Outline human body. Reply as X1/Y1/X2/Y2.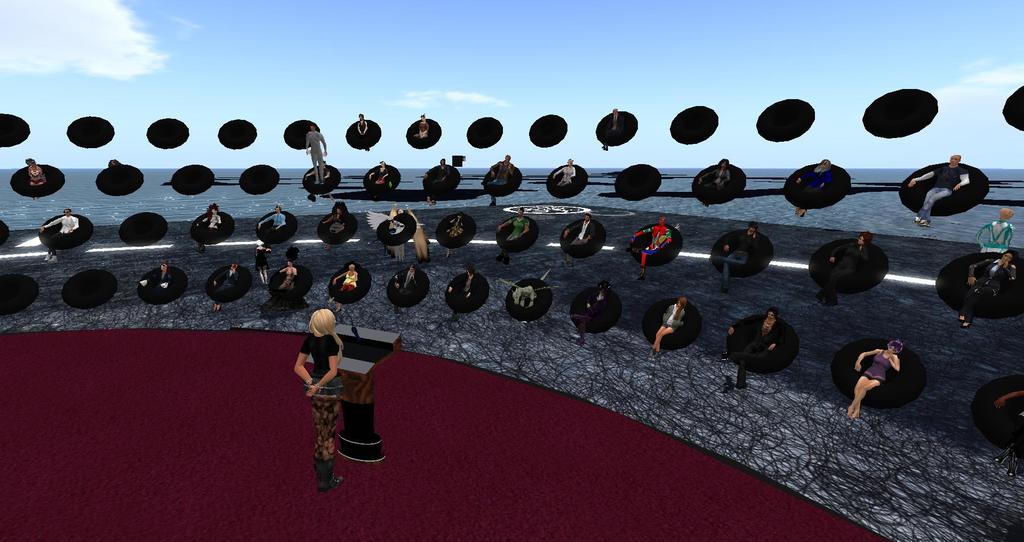
628/228/671/280.
